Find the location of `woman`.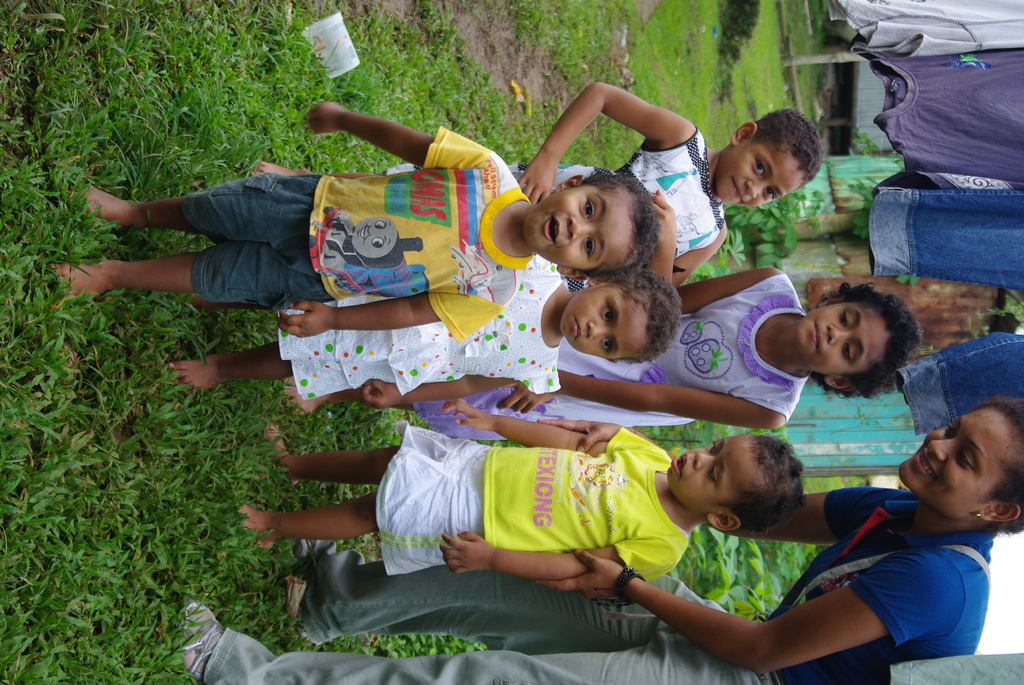
Location: bbox(309, 391, 1023, 684).
